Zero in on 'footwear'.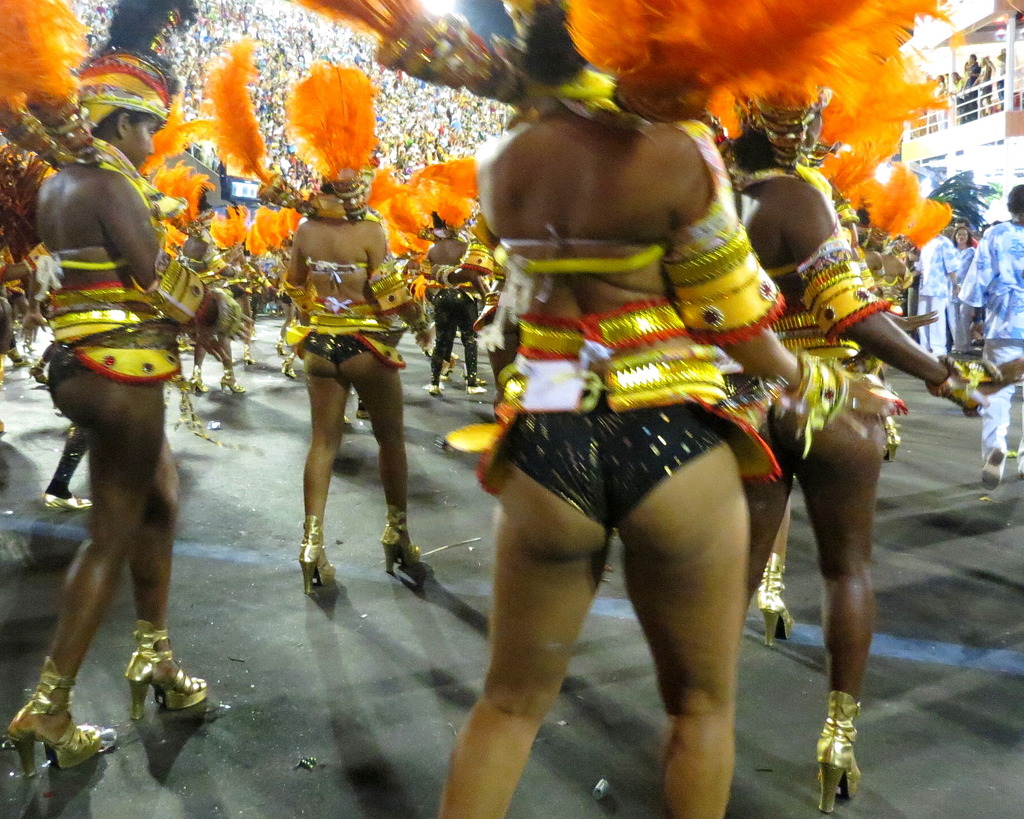
Zeroed in: region(278, 353, 302, 382).
